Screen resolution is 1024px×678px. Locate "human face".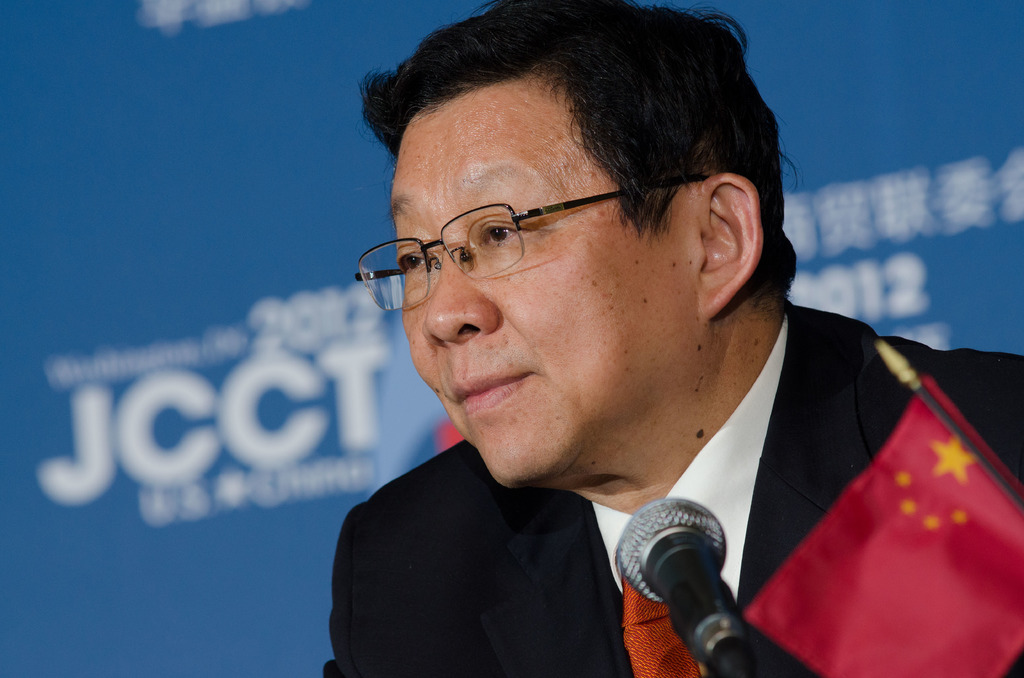
[left=390, top=74, right=703, bottom=488].
